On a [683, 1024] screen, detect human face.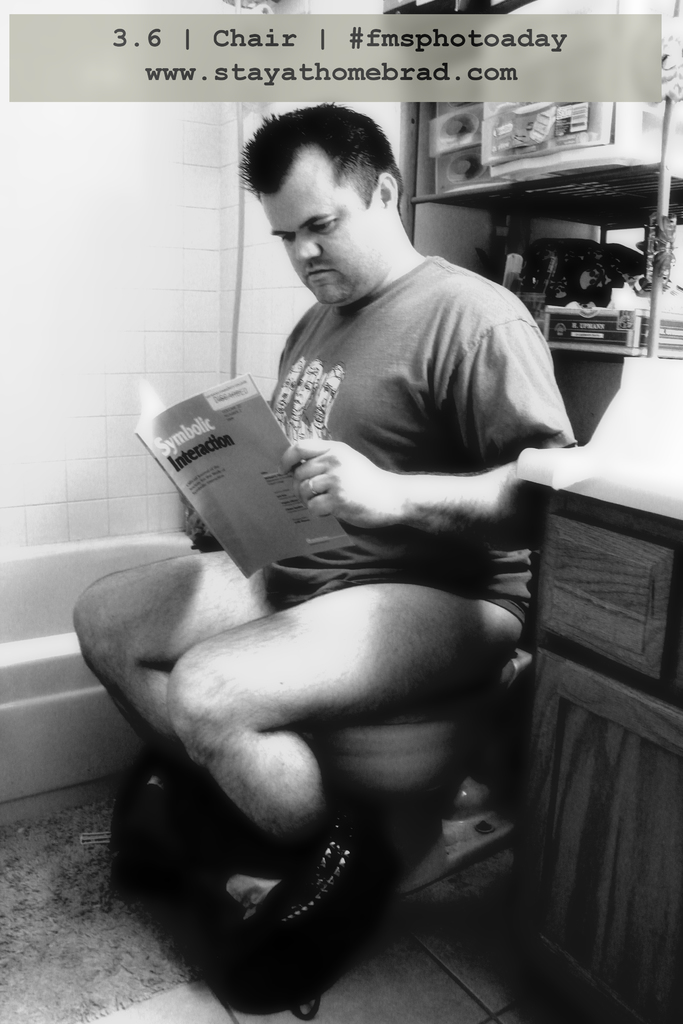
select_region(262, 150, 388, 309).
